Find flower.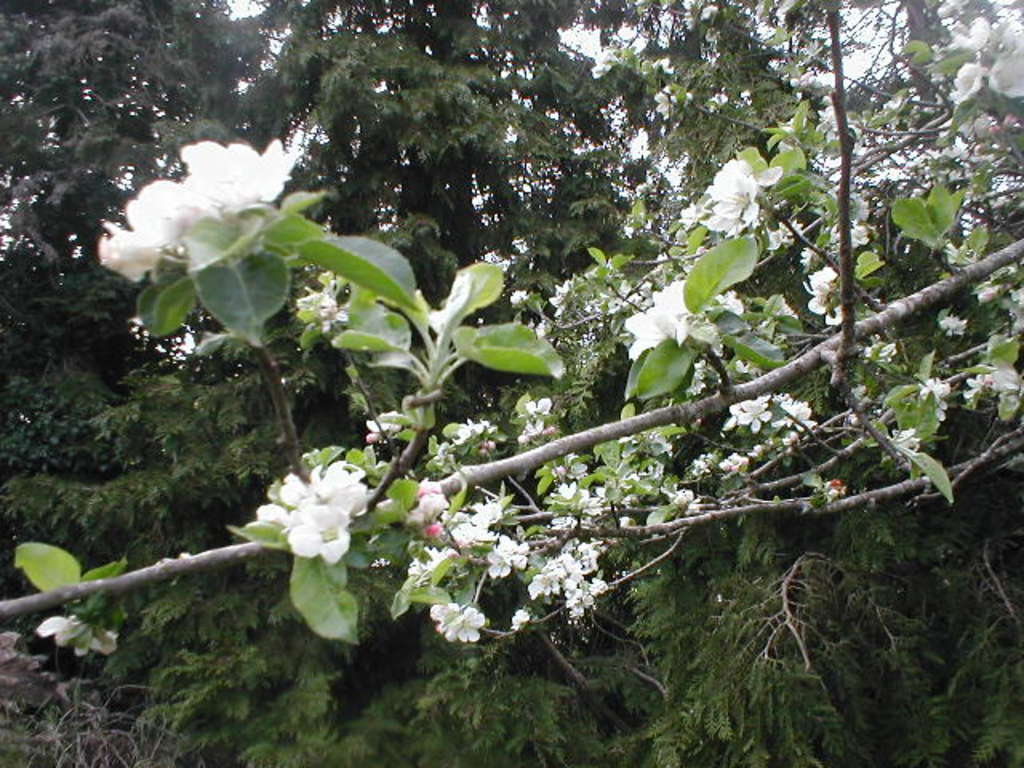
918,376,949,424.
